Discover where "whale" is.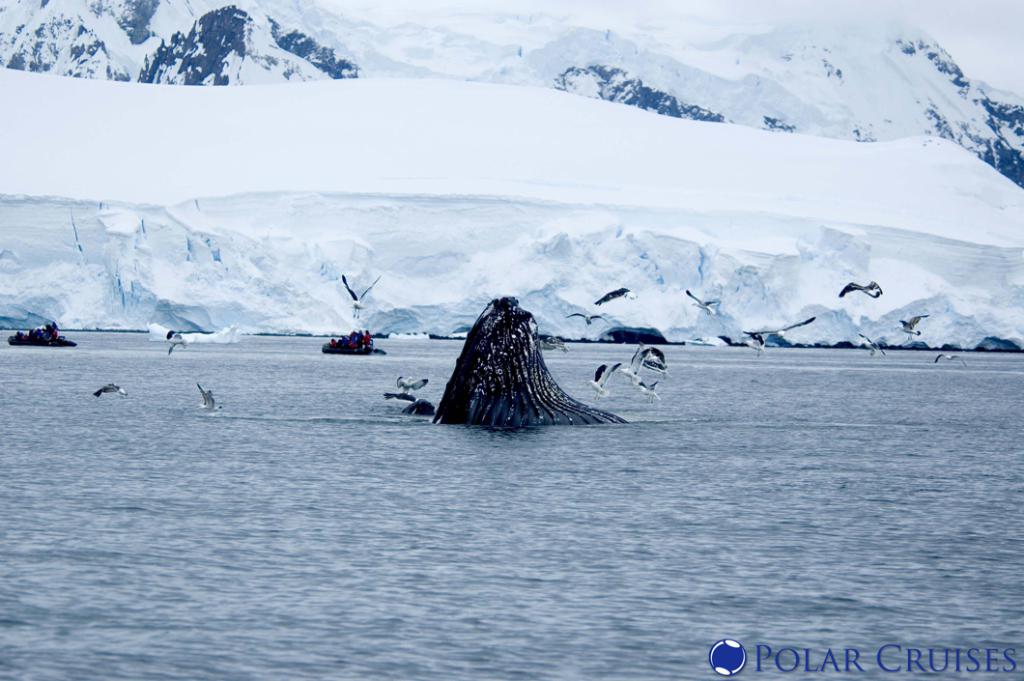
Discovered at 429/288/623/430.
